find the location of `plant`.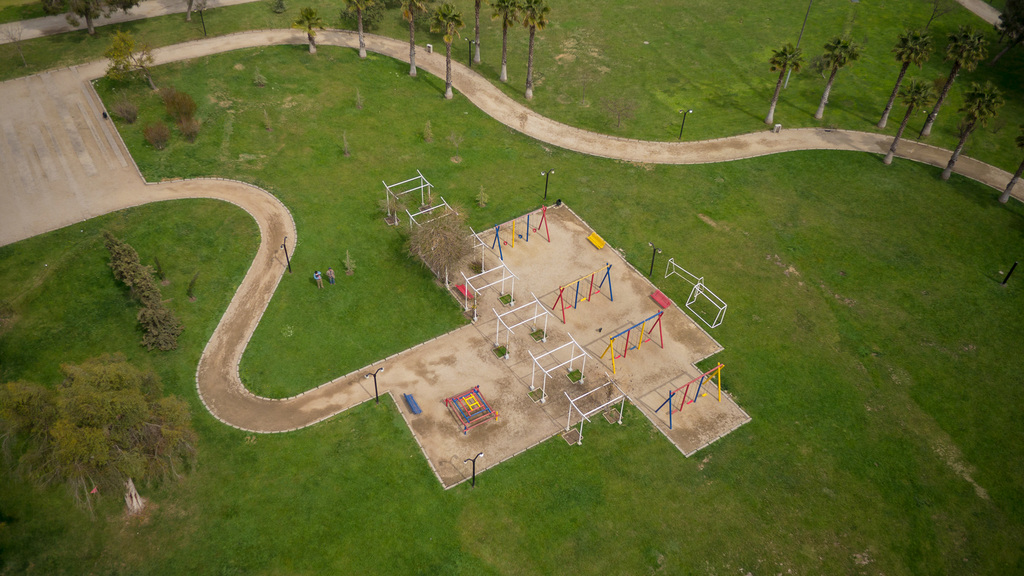
Location: left=262, top=105, right=271, bottom=129.
